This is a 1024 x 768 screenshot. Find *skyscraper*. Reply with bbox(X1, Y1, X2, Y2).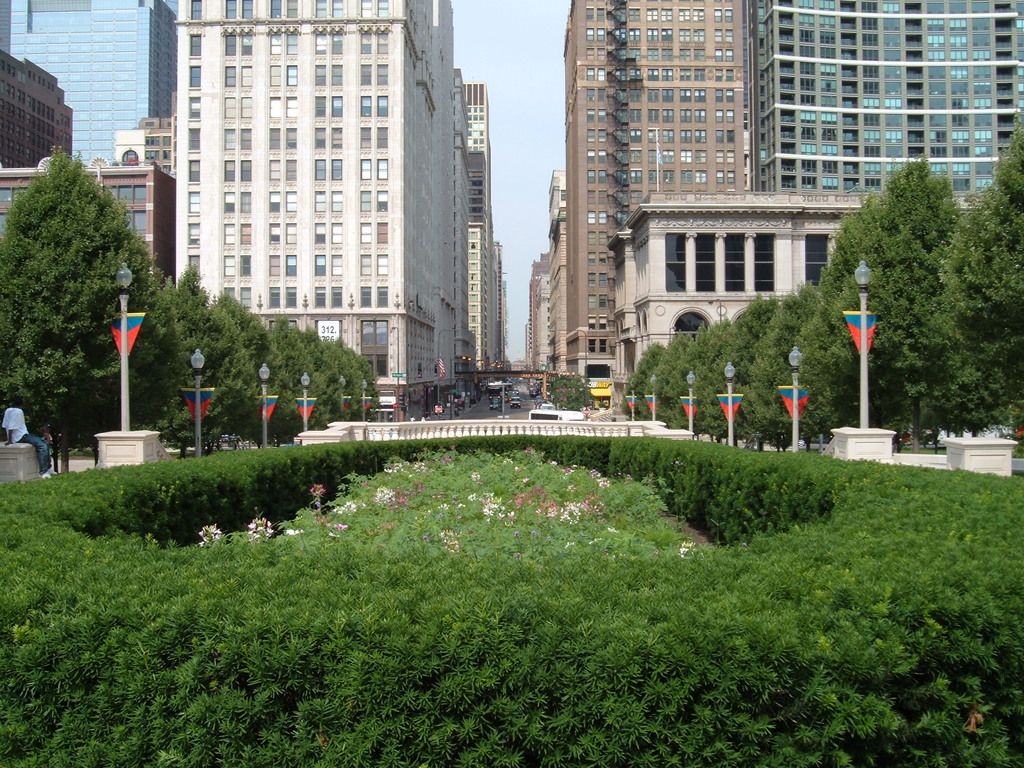
bbox(0, 0, 175, 168).
